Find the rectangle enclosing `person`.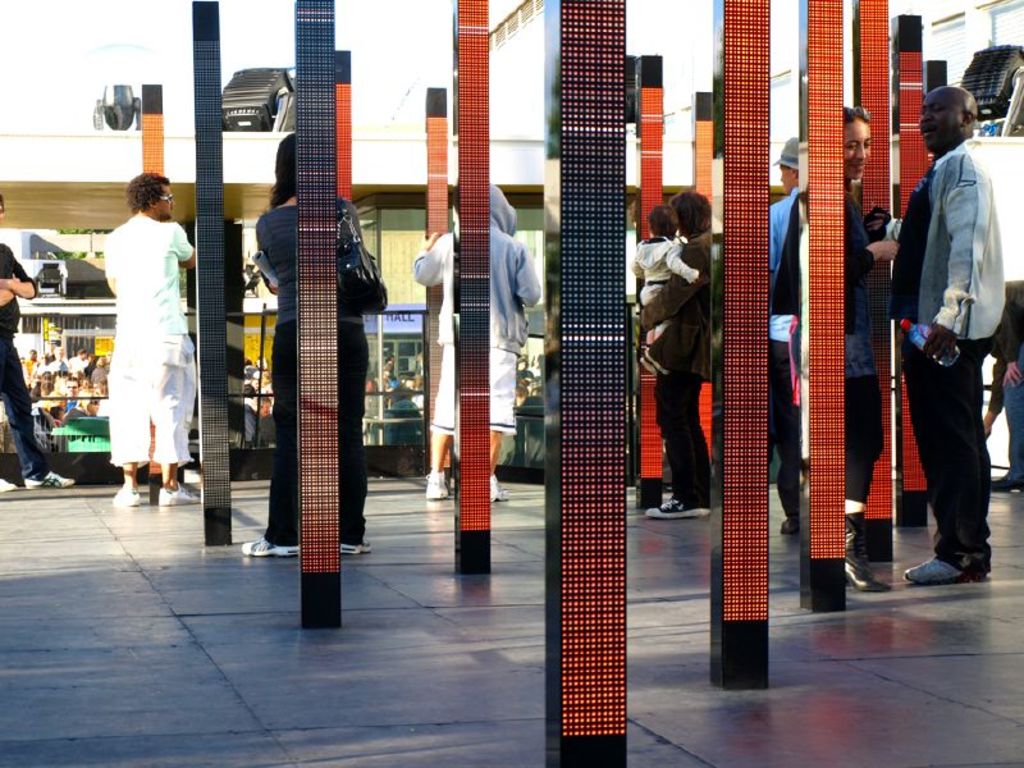
locate(0, 193, 70, 493).
